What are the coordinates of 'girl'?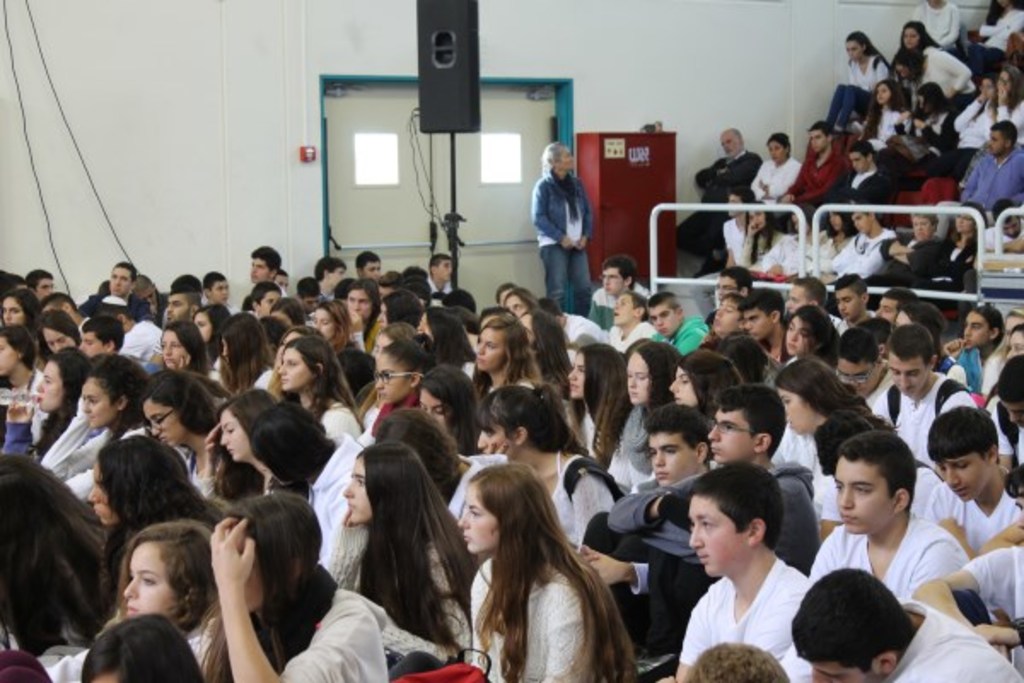
bbox=(777, 307, 838, 355).
